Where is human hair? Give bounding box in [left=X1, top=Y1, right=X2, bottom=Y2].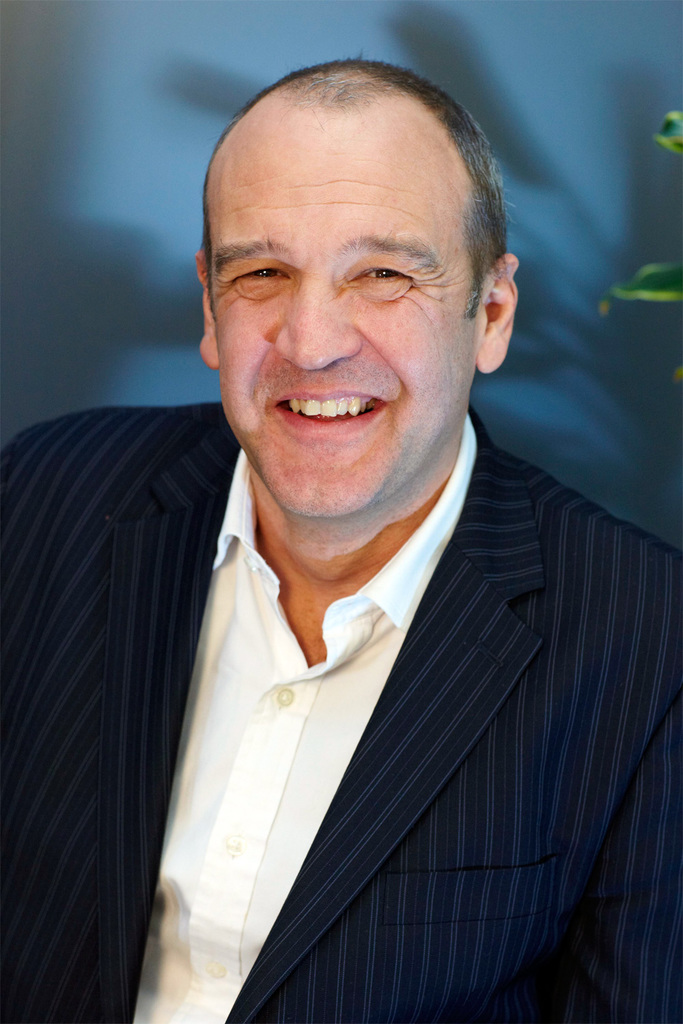
[left=208, top=62, right=499, bottom=304].
